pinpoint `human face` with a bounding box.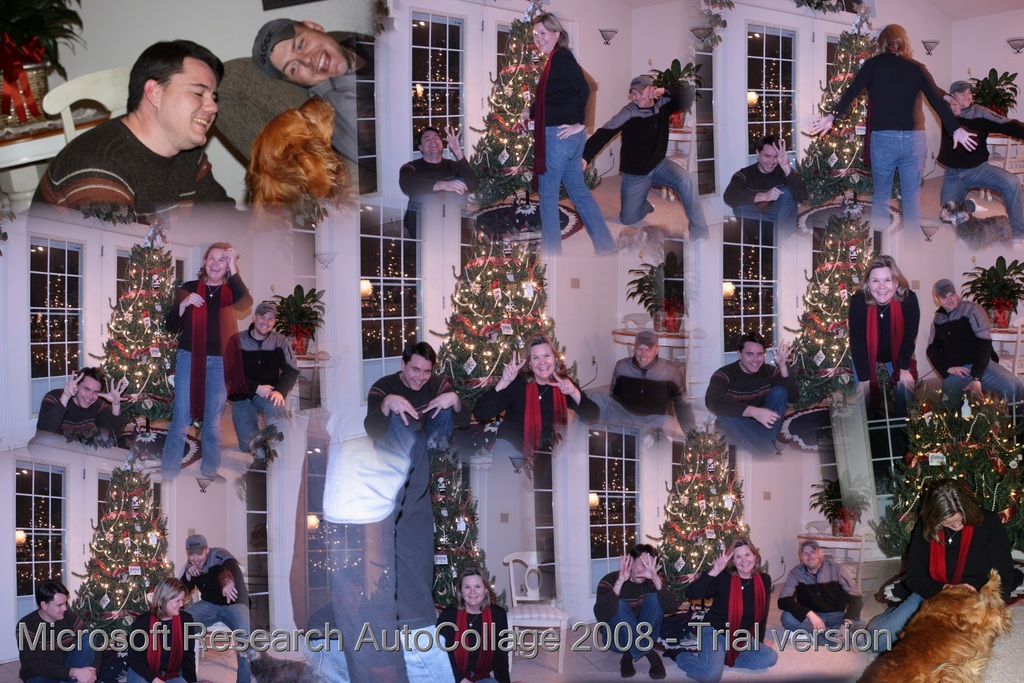
{"x1": 632, "y1": 343, "x2": 660, "y2": 365}.
